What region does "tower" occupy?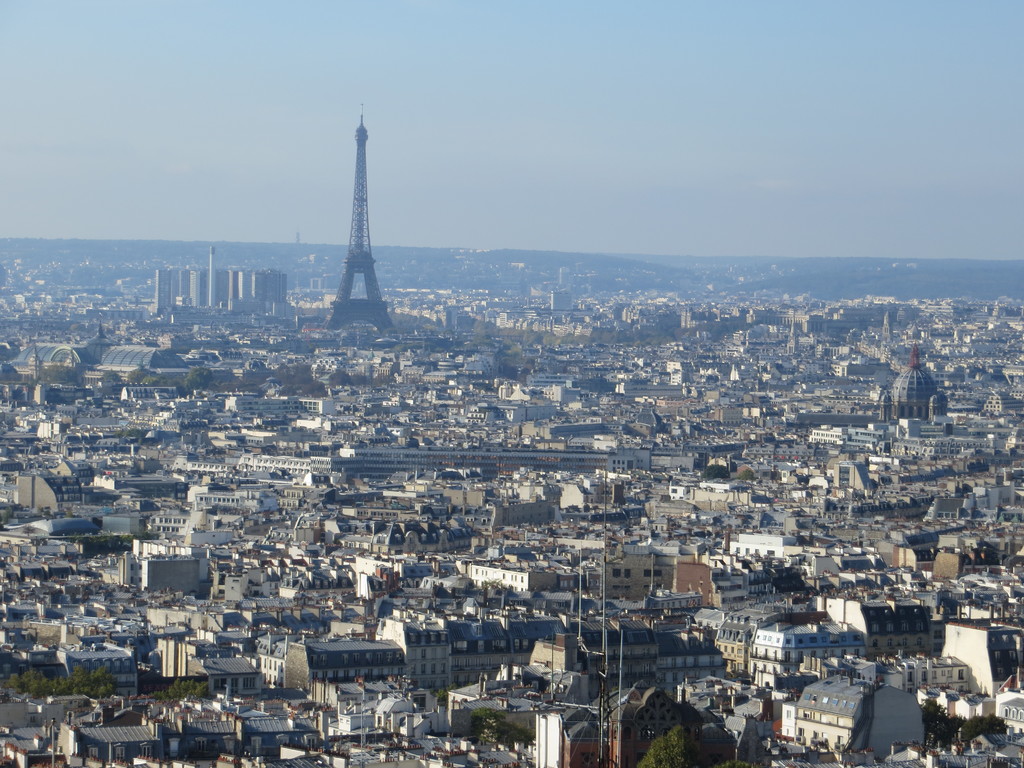
[147, 262, 285, 310].
